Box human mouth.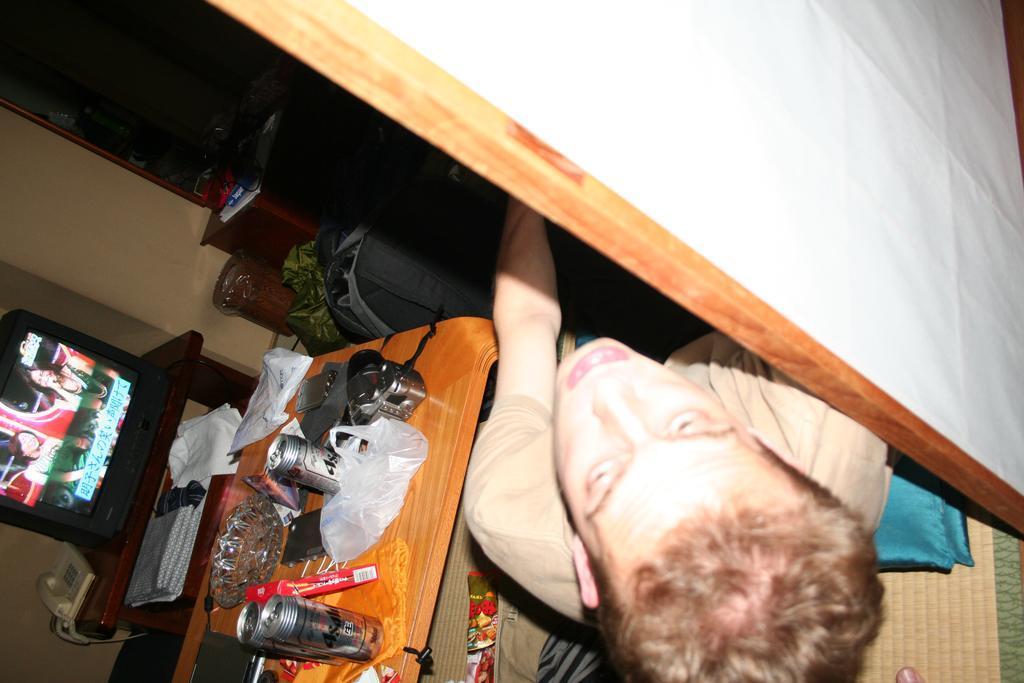
bbox=[570, 348, 626, 383].
